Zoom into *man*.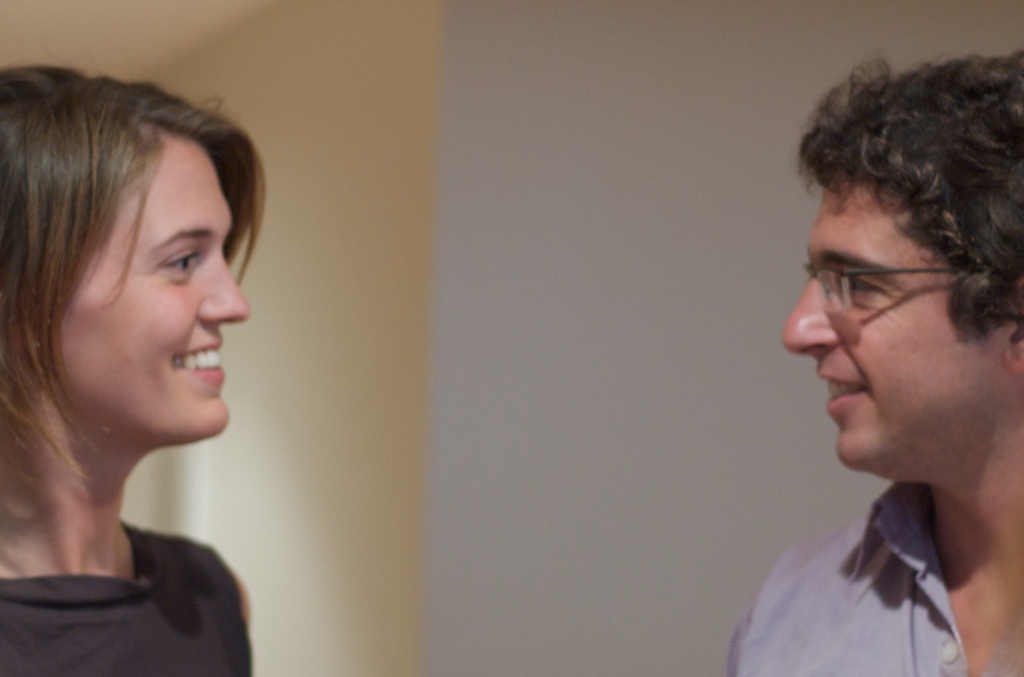
Zoom target: [725, 53, 1023, 676].
